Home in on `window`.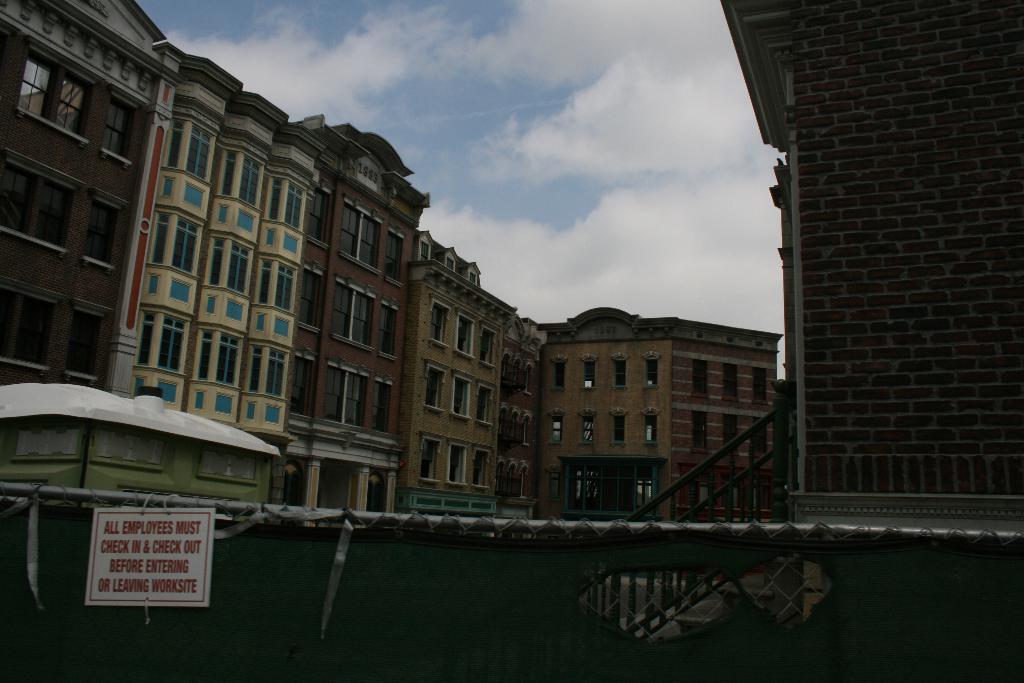
Homed in at region(452, 369, 475, 422).
